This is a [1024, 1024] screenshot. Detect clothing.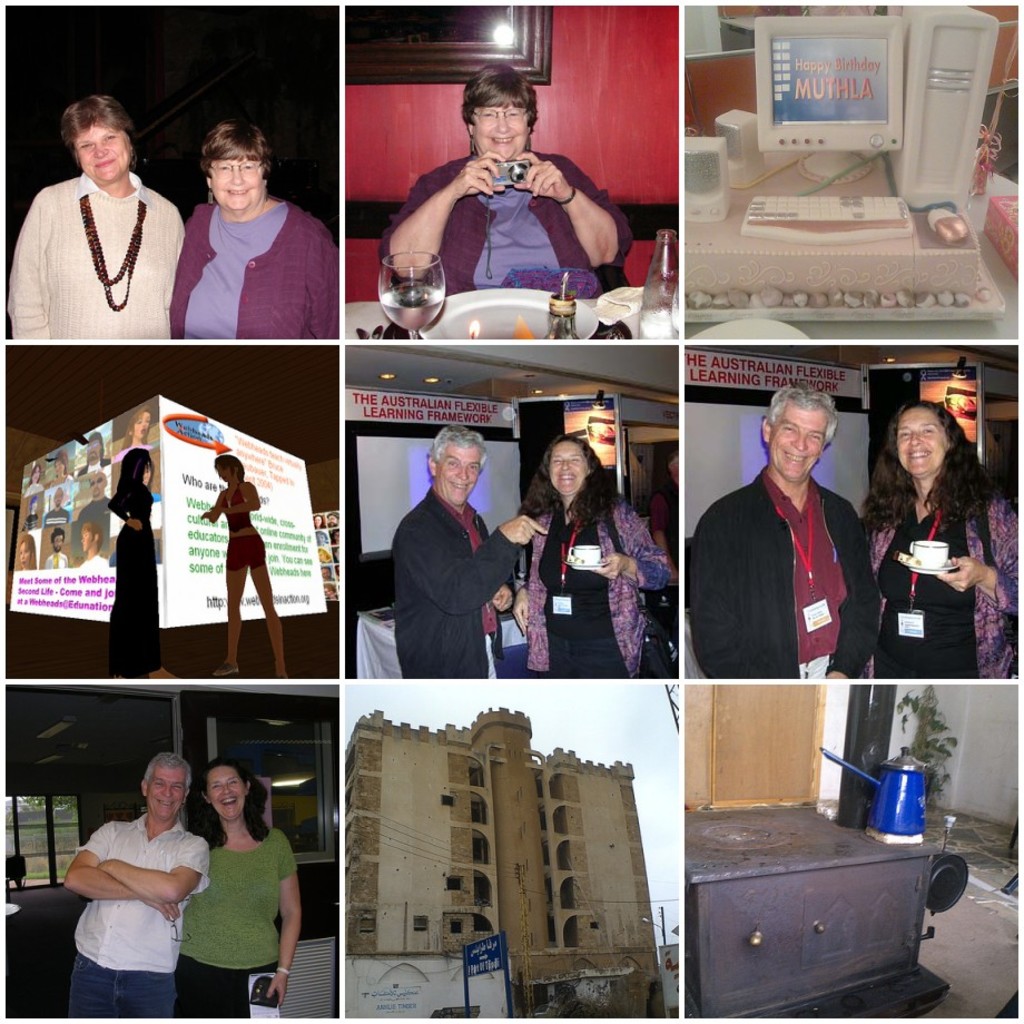
BBox(859, 492, 1017, 679).
